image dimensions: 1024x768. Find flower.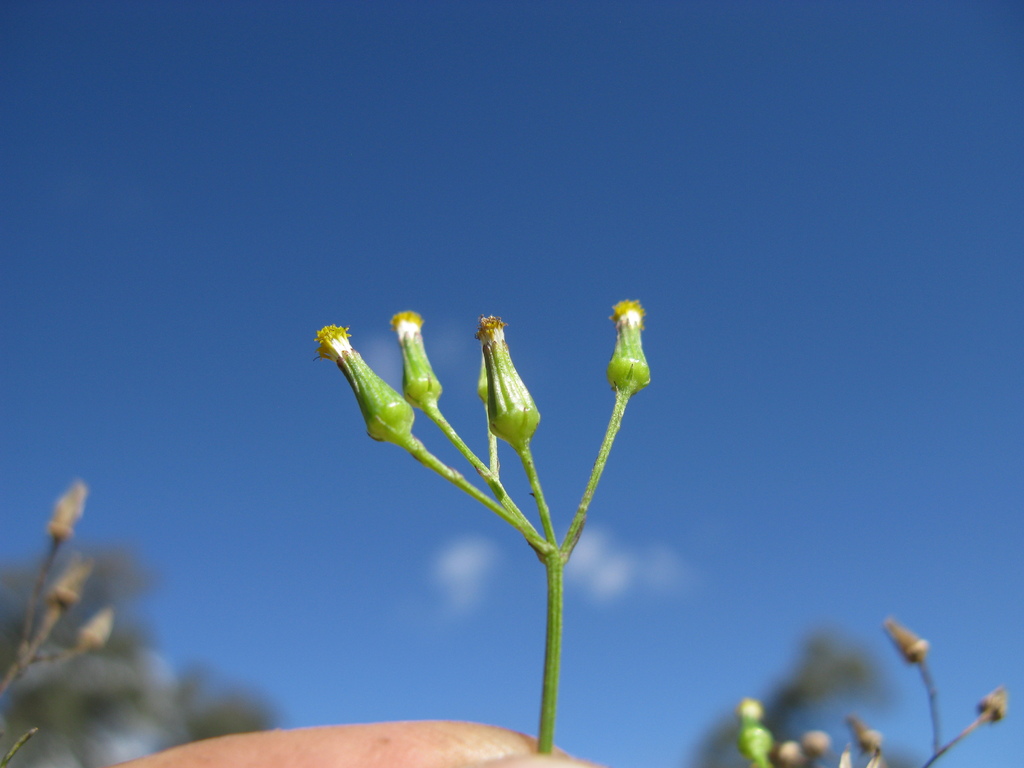
bbox=[310, 324, 413, 452].
